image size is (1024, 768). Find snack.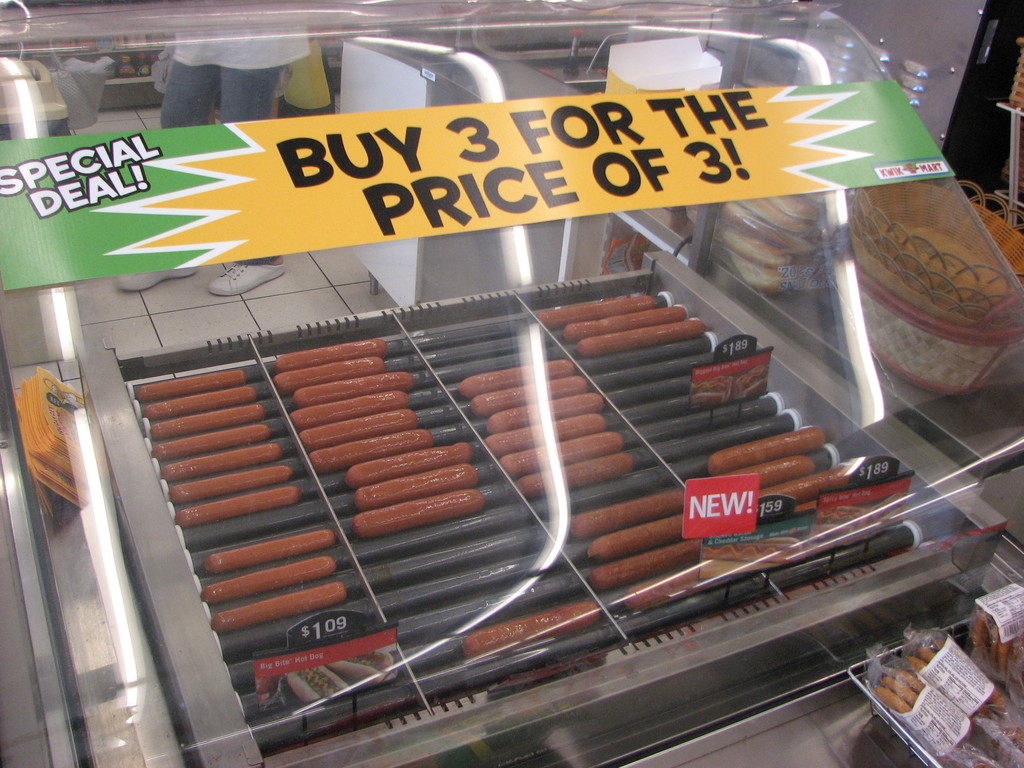
<region>89, 196, 992, 736</region>.
